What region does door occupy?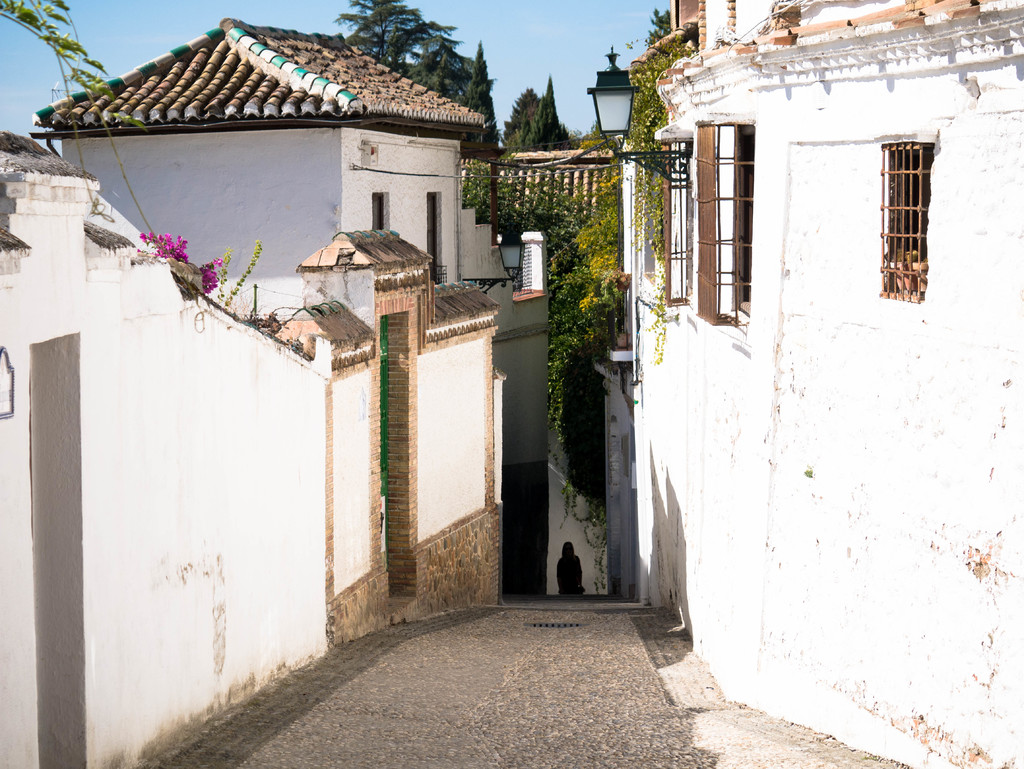
Rect(372, 313, 408, 595).
